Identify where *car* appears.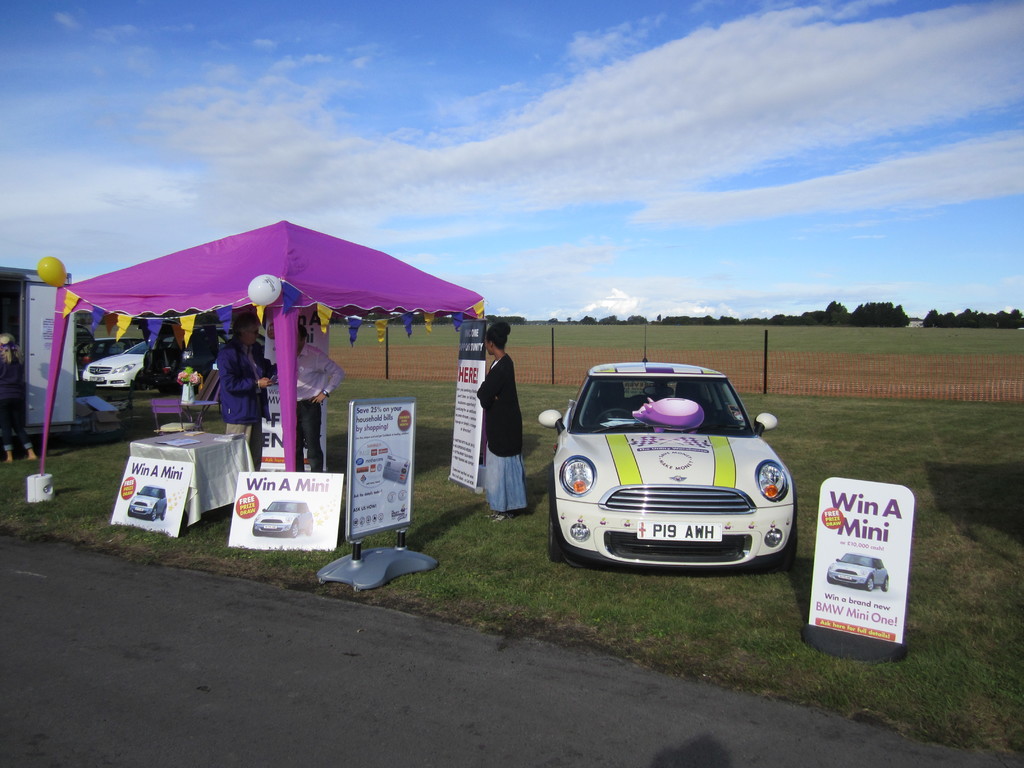
Appears at rect(127, 486, 168, 524).
